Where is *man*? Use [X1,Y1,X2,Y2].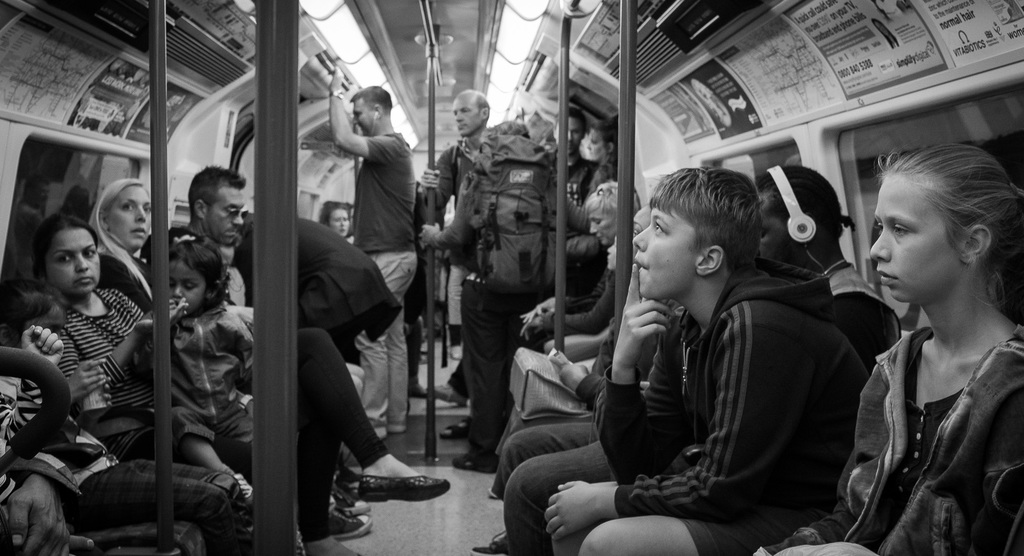
[468,172,906,555].
